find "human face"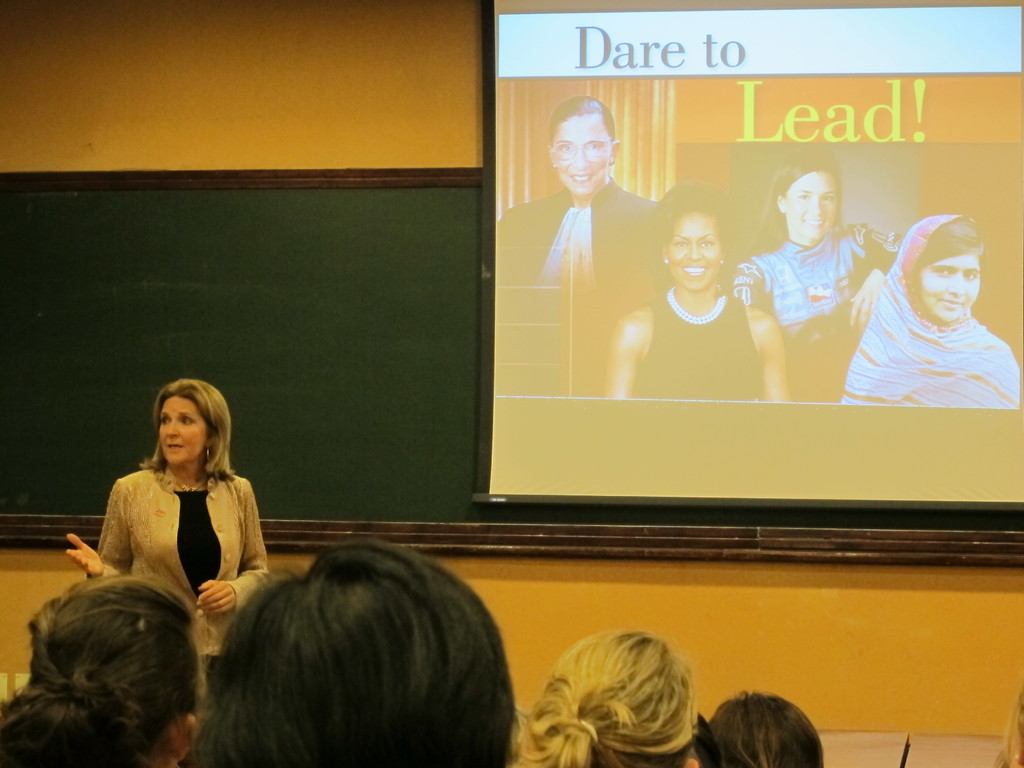
crop(784, 169, 837, 238)
